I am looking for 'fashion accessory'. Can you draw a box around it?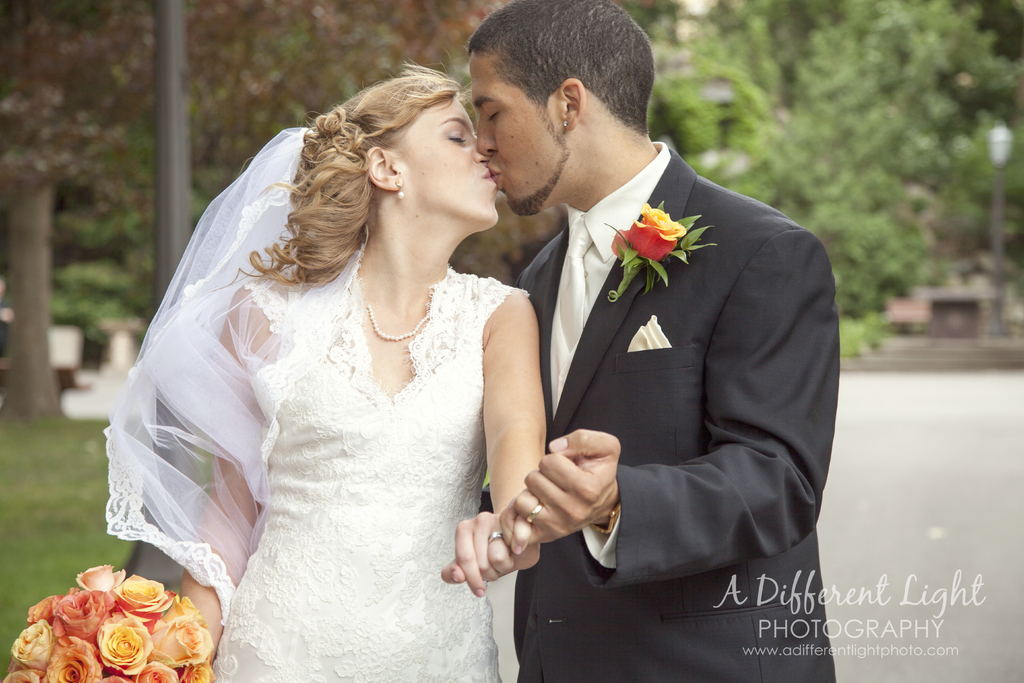
Sure, the bounding box is rect(558, 119, 572, 129).
